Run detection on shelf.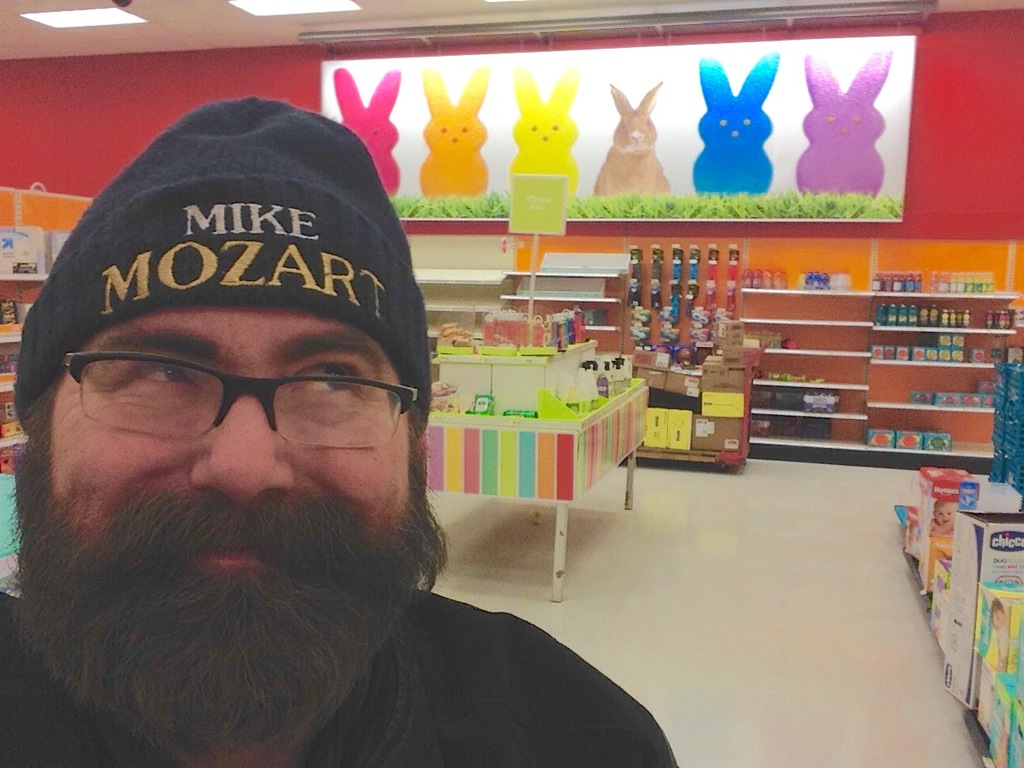
Result: left=498, top=291, right=618, bottom=307.
